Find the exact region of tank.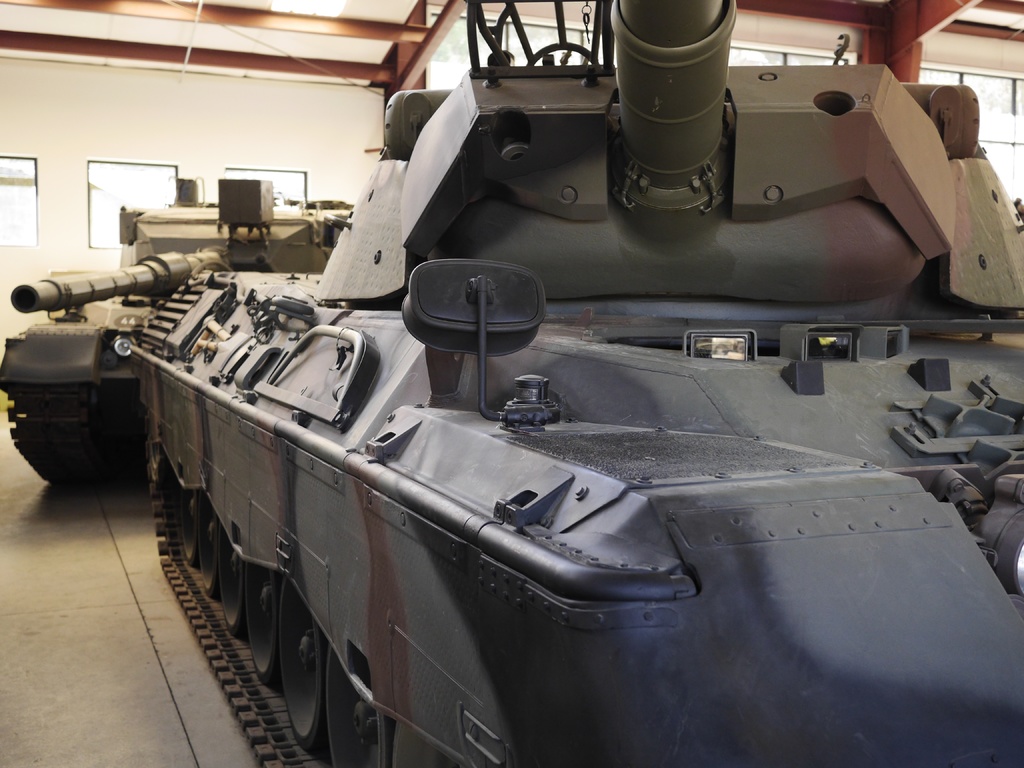
Exact region: left=128, top=1, right=1023, bottom=767.
